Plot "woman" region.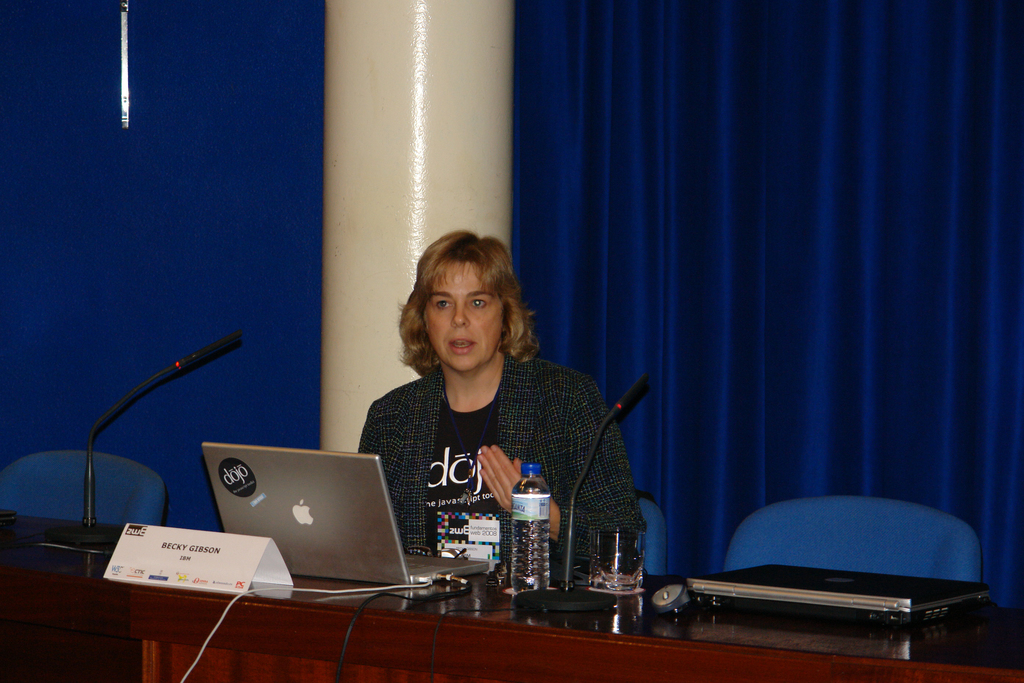
Plotted at bbox(351, 222, 644, 570).
